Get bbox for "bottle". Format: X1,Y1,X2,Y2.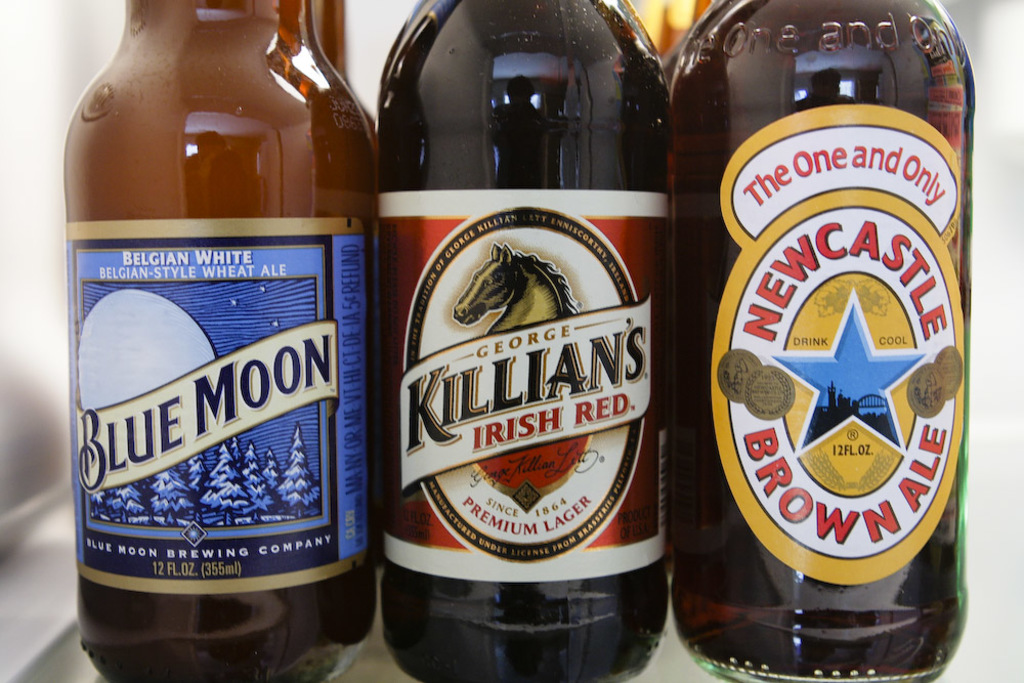
376,0,668,682.
